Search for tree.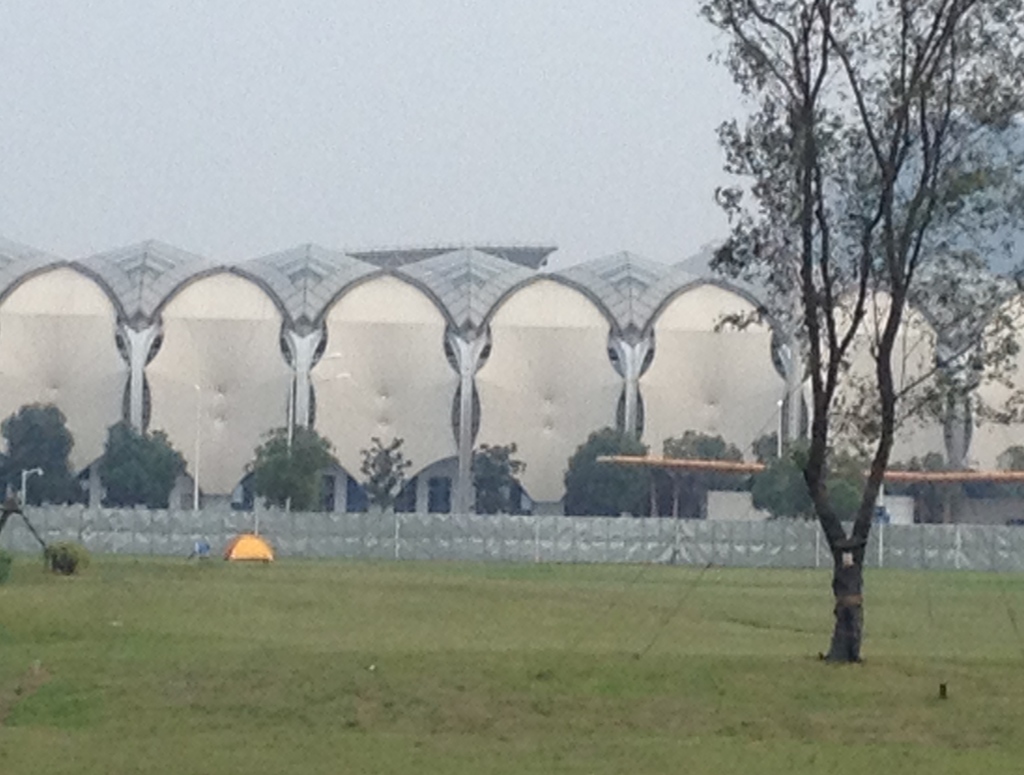
Found at <box>652,430,746,521</box>.
